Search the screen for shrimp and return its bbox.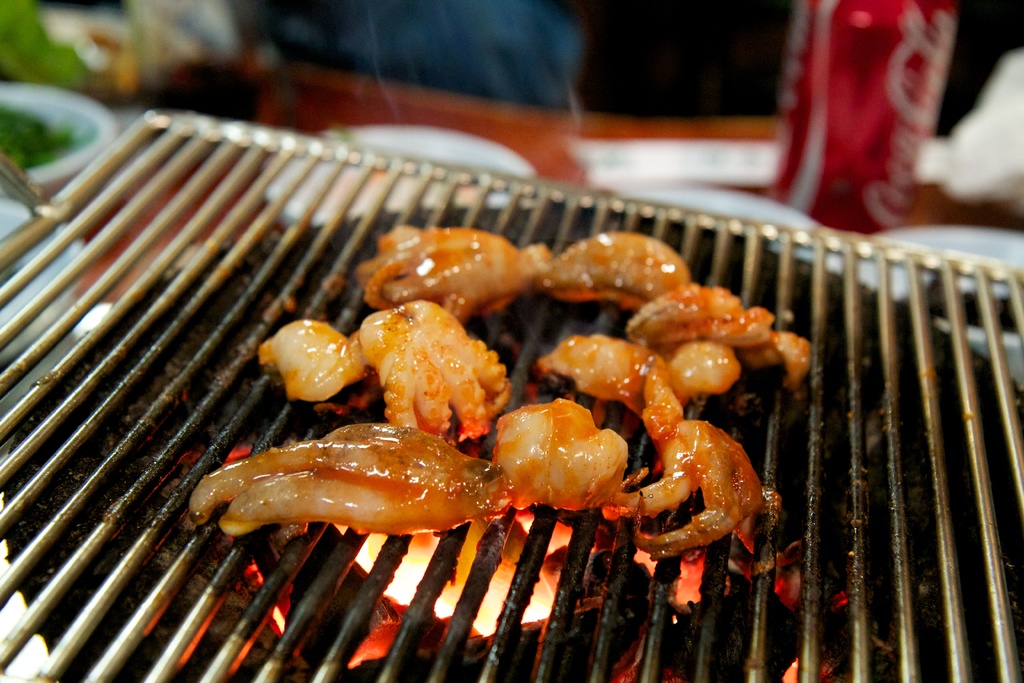
Found: locate(530, 231, 685, 306).
